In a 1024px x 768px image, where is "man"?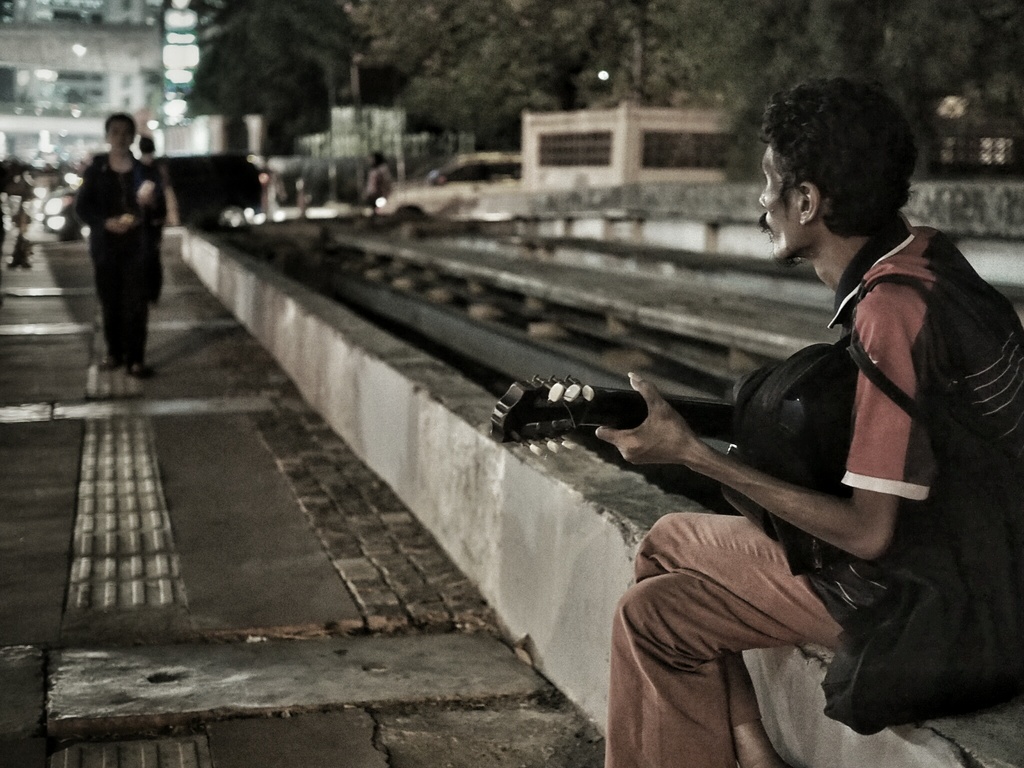
region(133, 129, 179, 303).
